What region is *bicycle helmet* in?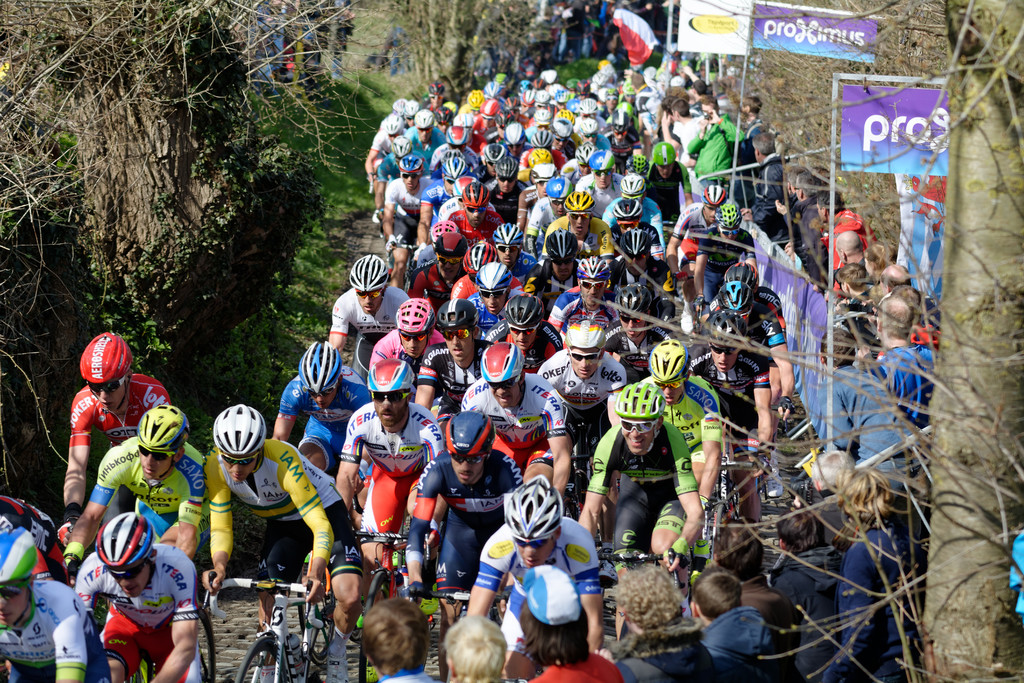
(436, 229, 465, 263).
